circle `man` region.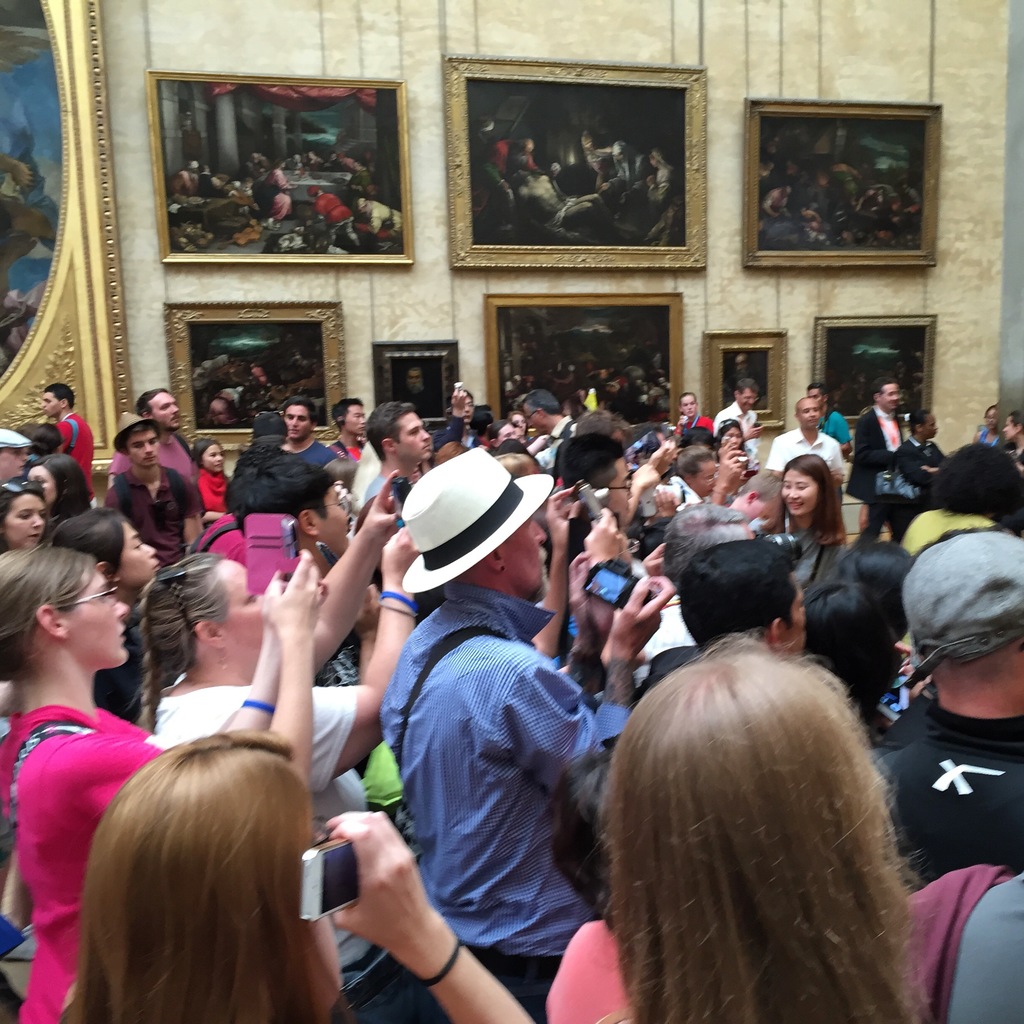
Region: x1=875, y1=525, x2=1023, y2=884.
